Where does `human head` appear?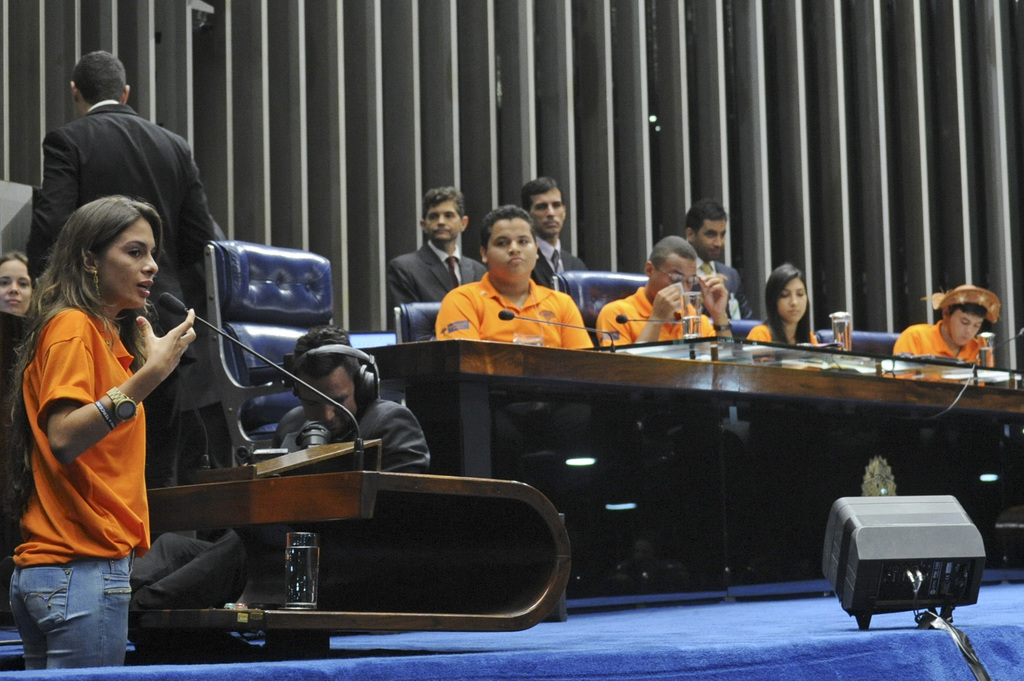
Appears at detection(518, 175, 564, 236).
